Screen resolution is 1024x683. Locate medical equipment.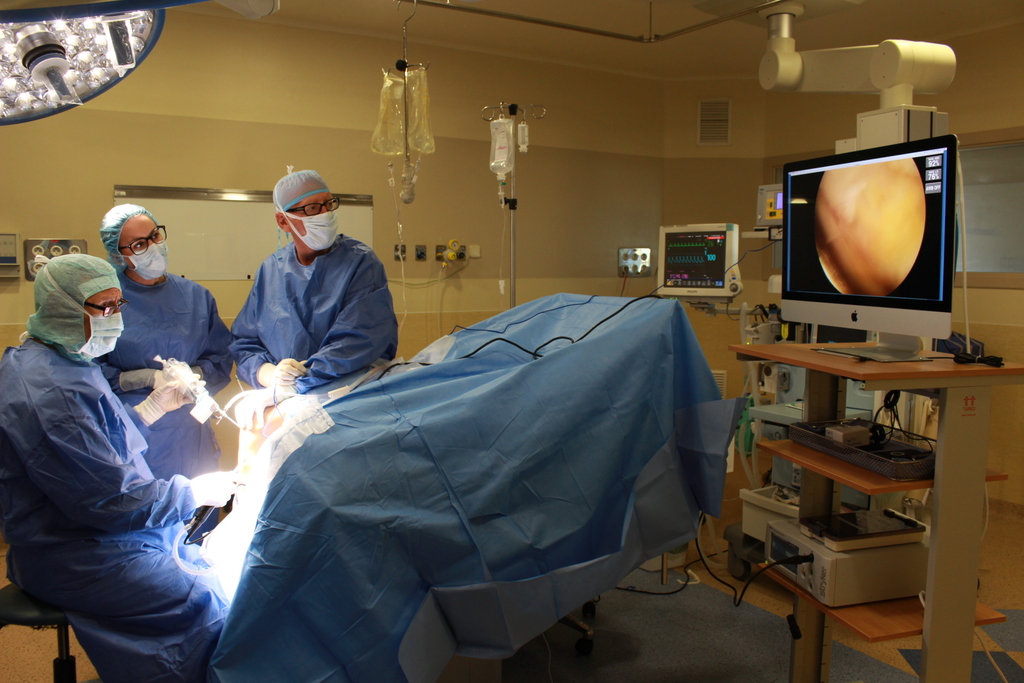
[left=0, top=0, right=207, bottom=128].
